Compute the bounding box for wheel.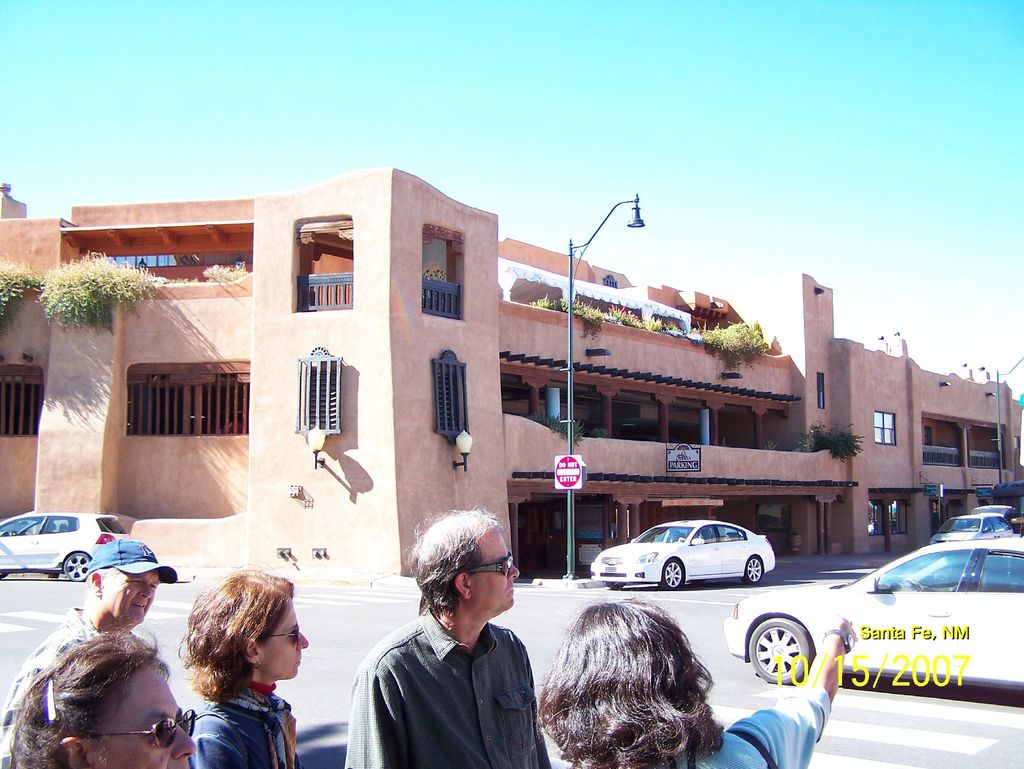
left=58, top=555, right=93, bottom=587.
